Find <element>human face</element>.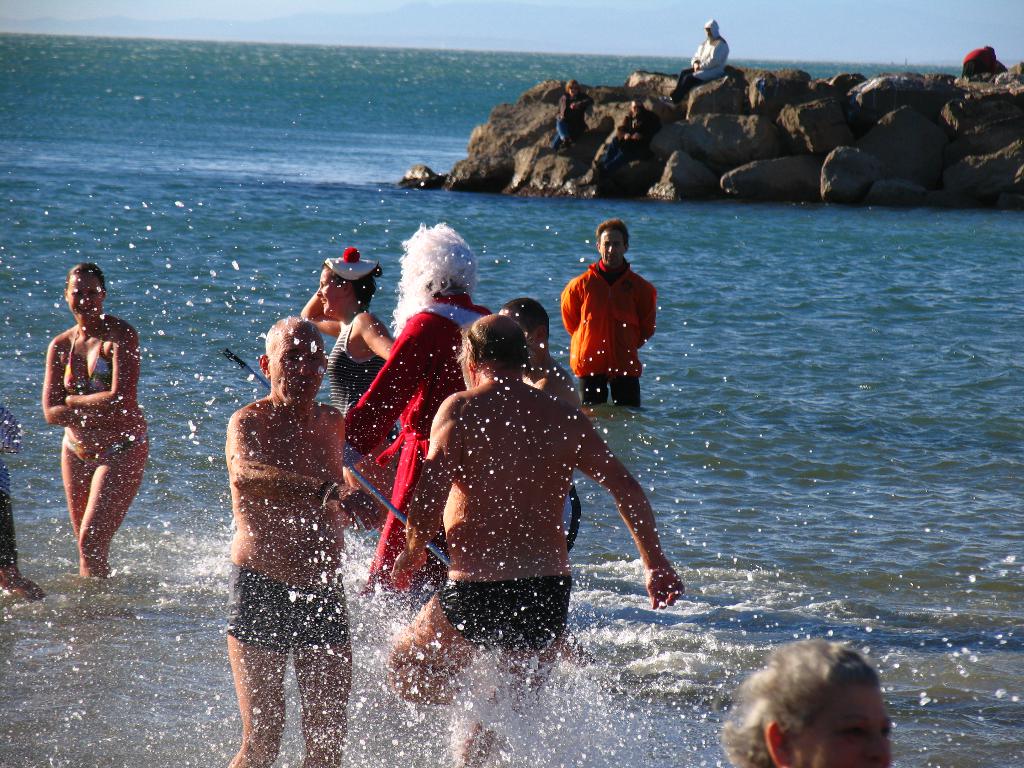
271:325:325:403.
